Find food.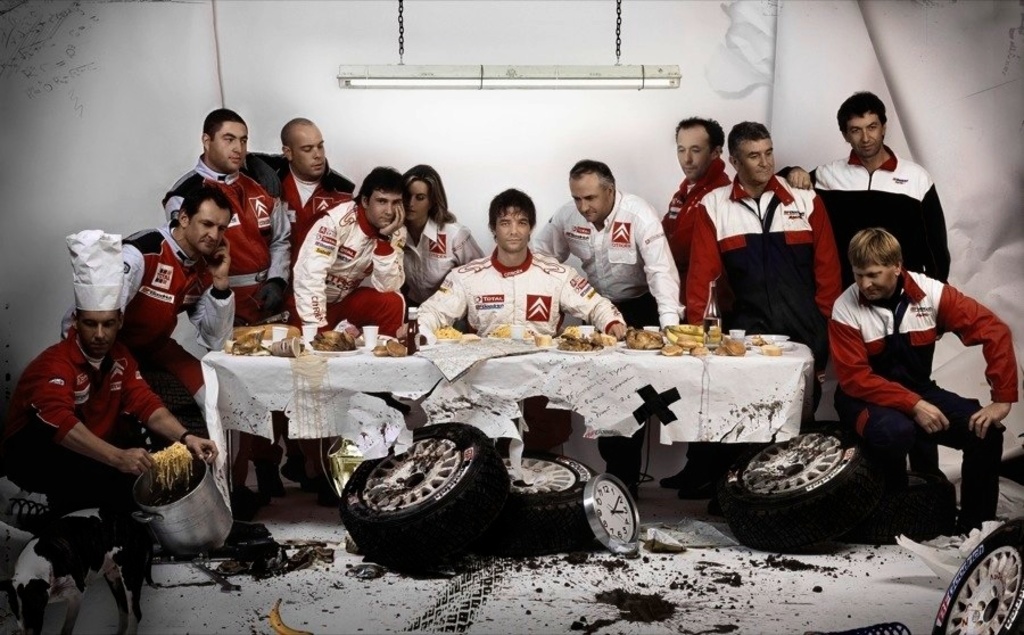
locate(625, 325, 661, 347).
